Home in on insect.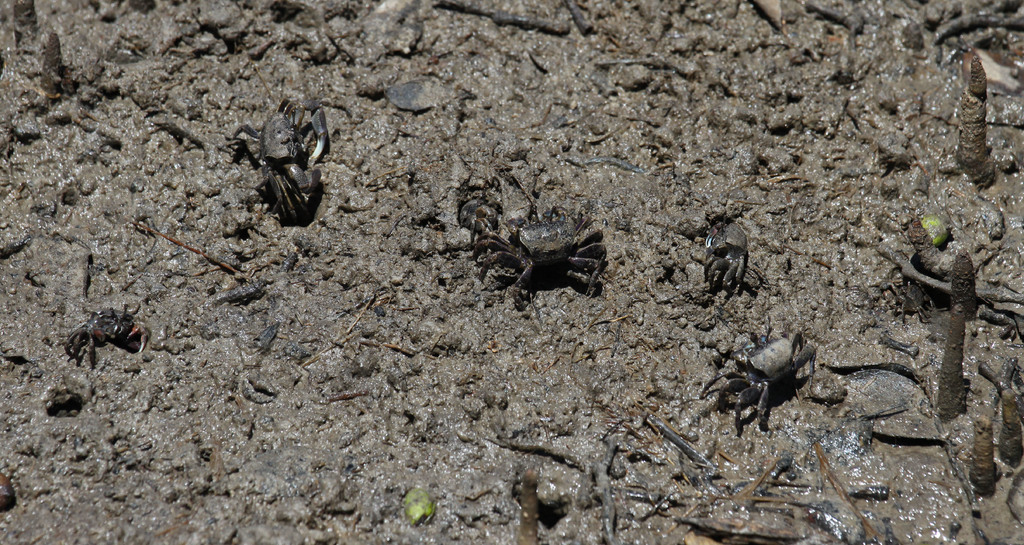
Homed in at [left=243, top=99, right=335, bottom=240].
